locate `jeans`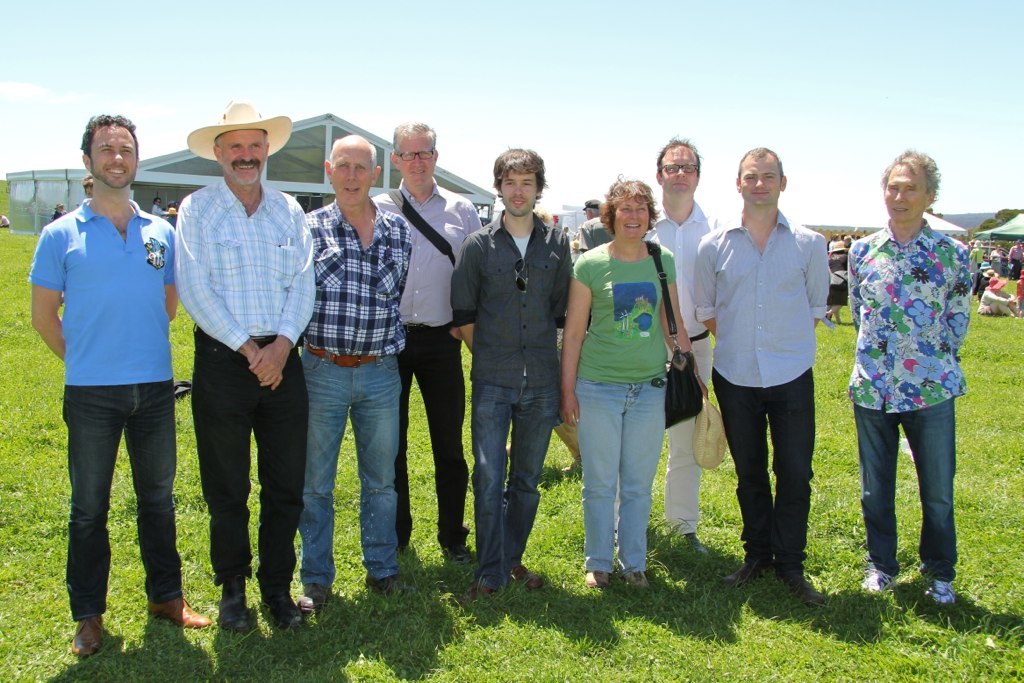
60, 383, 181, 621
